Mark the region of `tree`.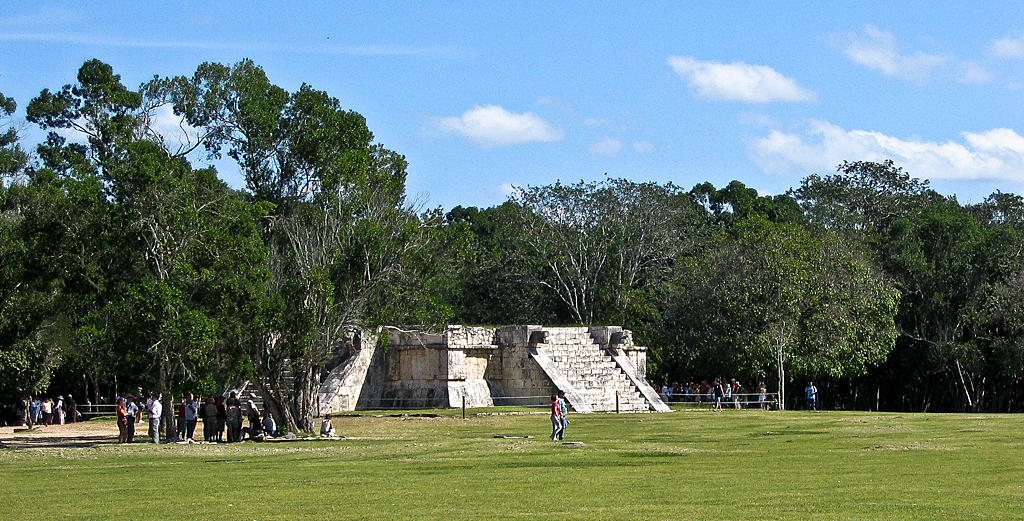
Region: [left=0, top=85, right=71, bottom=400].
